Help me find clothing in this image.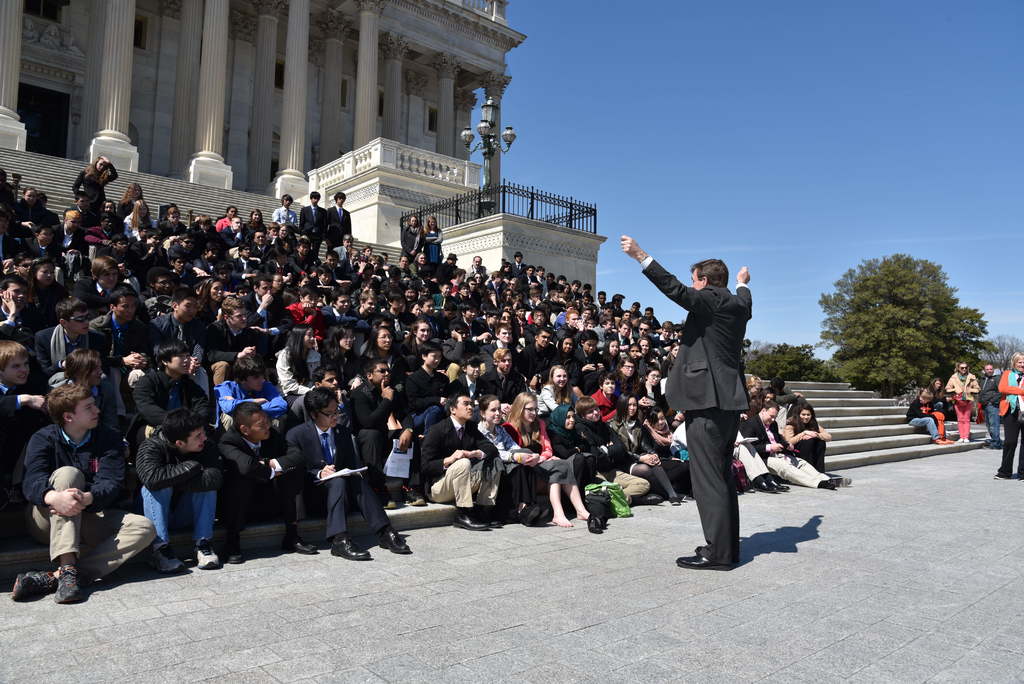
Found it: bbox(287, 430, 380, 536).
